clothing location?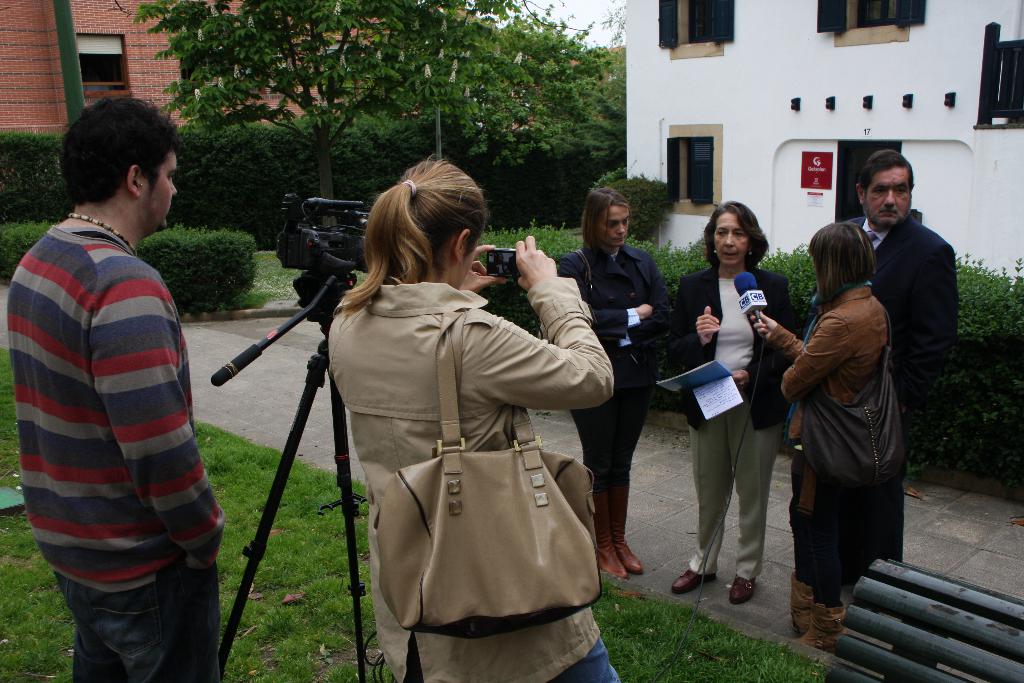
[660, 264, 796, 578]
